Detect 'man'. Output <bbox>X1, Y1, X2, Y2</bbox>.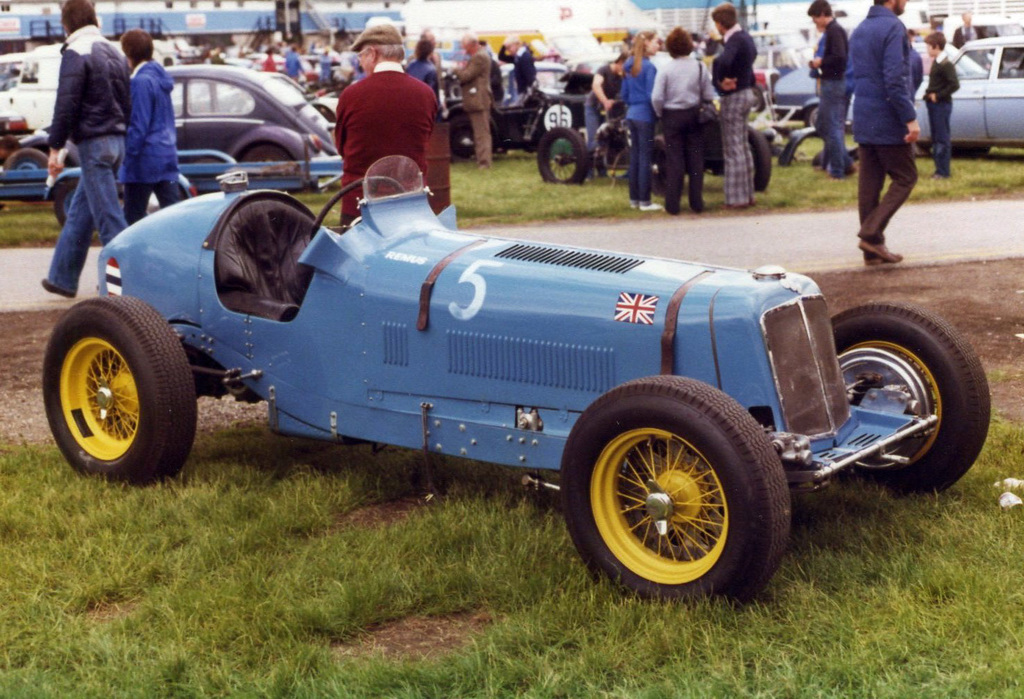
<bbox>41, 0, 125, 302</bbox>.
